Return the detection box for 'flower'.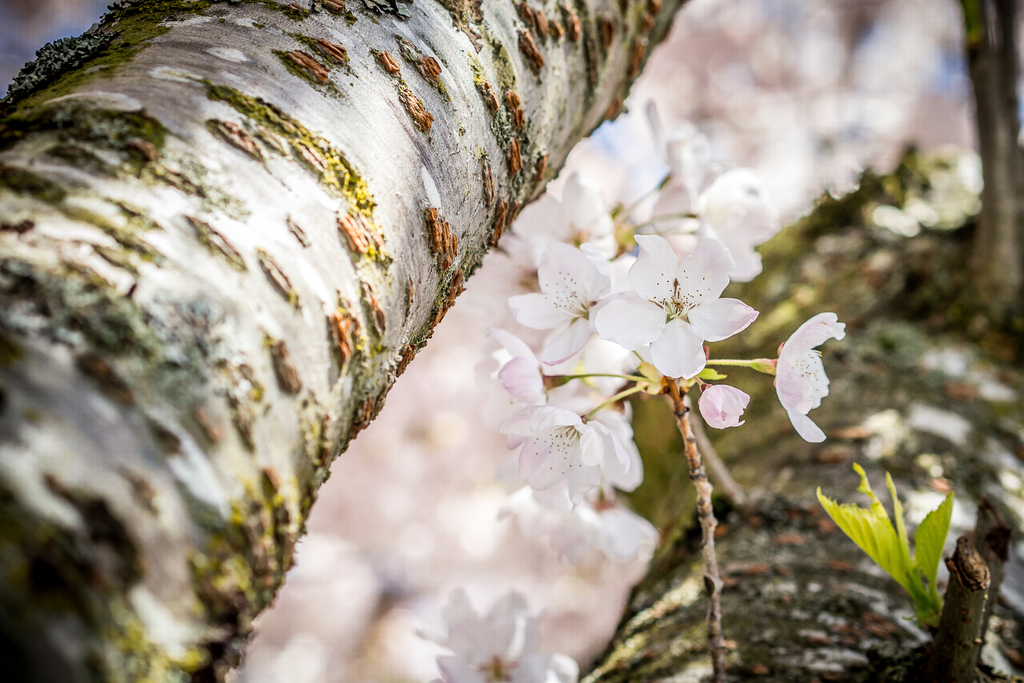
632, 226, 756, 390.
